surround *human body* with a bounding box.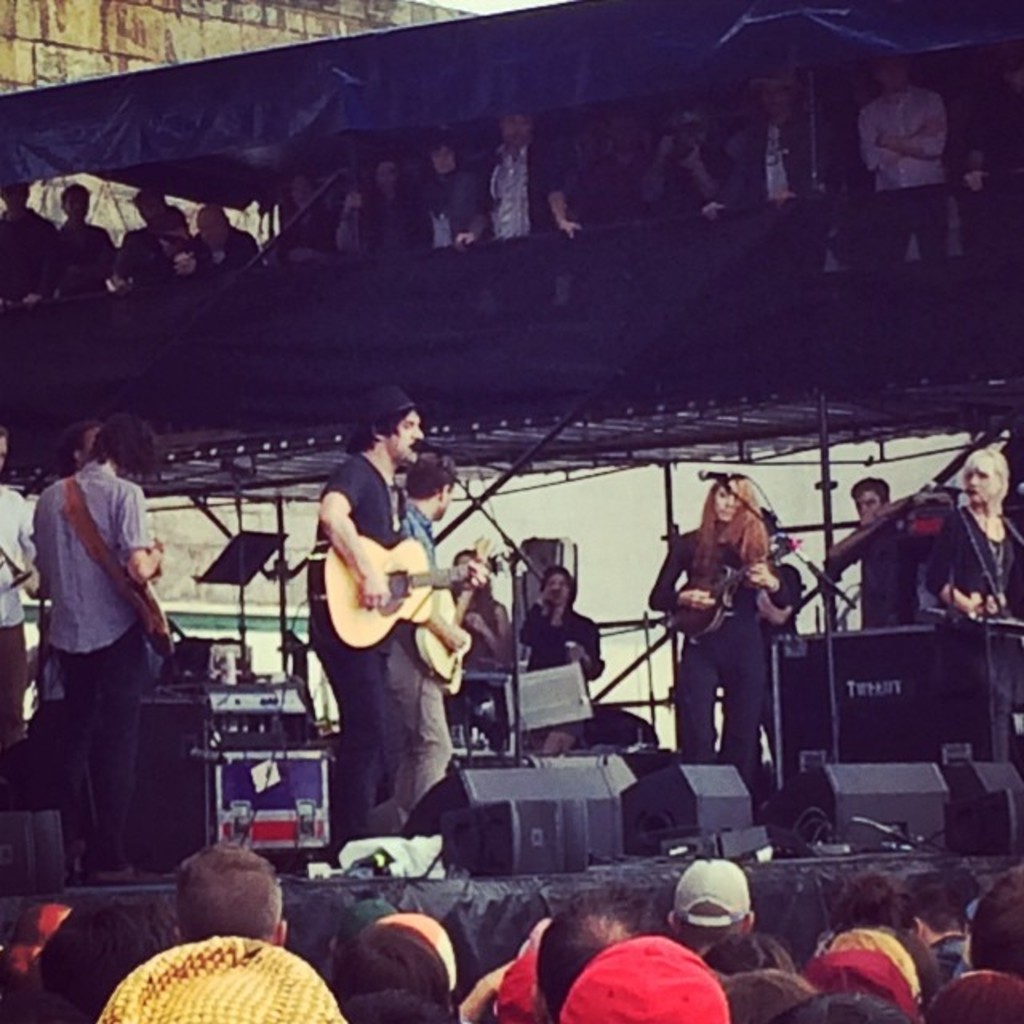
locate(413, 139, 475, 250).
